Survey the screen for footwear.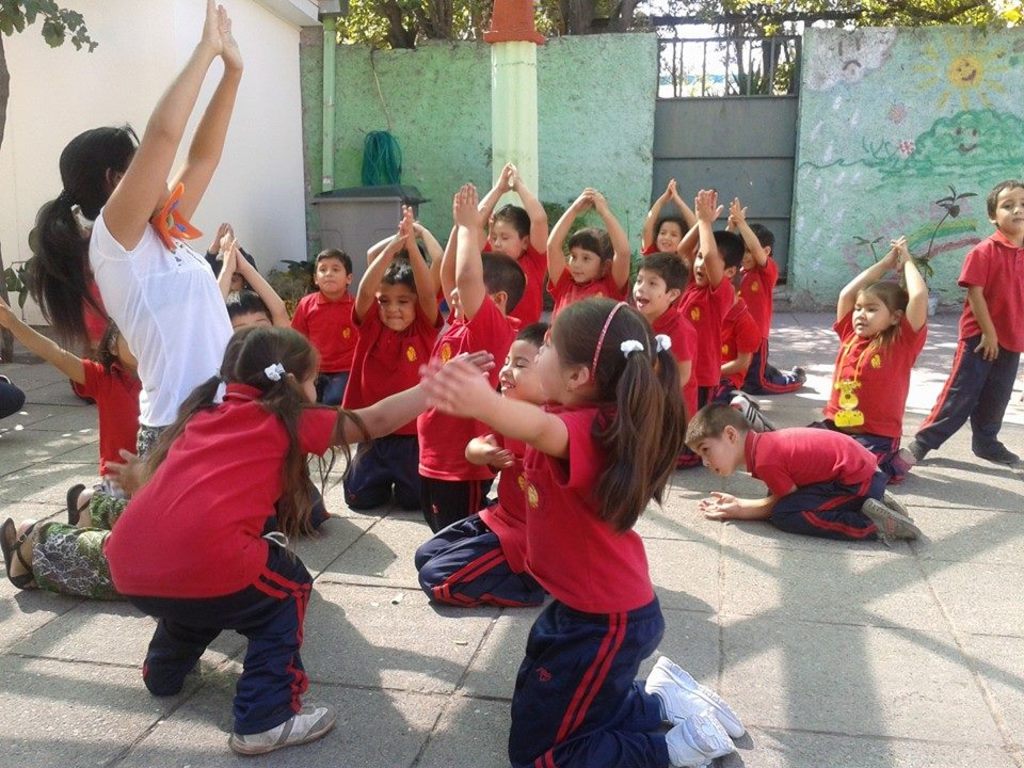
Survey found: detection(65, 479, 97, 528).
